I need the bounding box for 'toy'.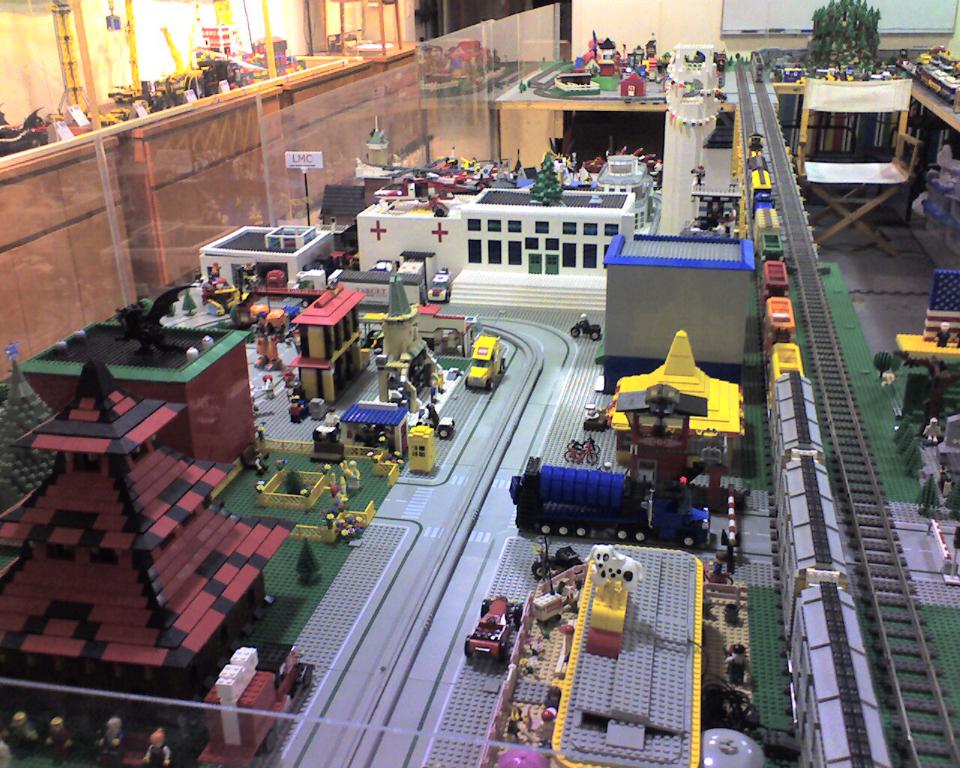
Here it is: detection(269, 272, 367, 373).
